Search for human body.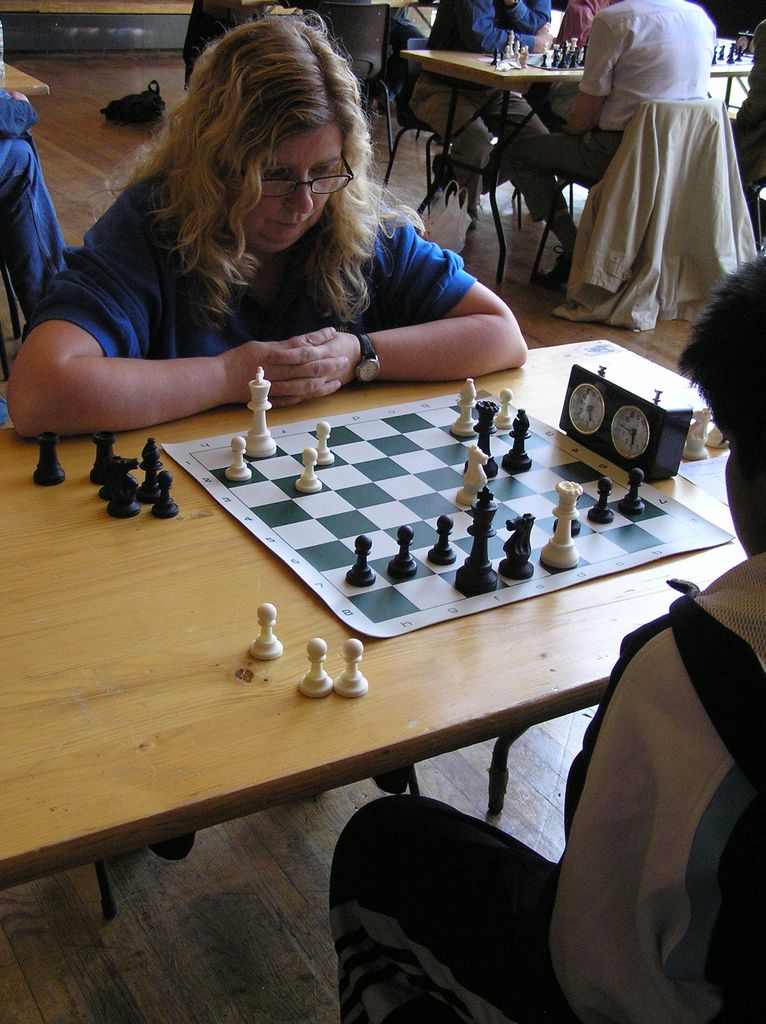
Found at 574, 0, 737, 339.
